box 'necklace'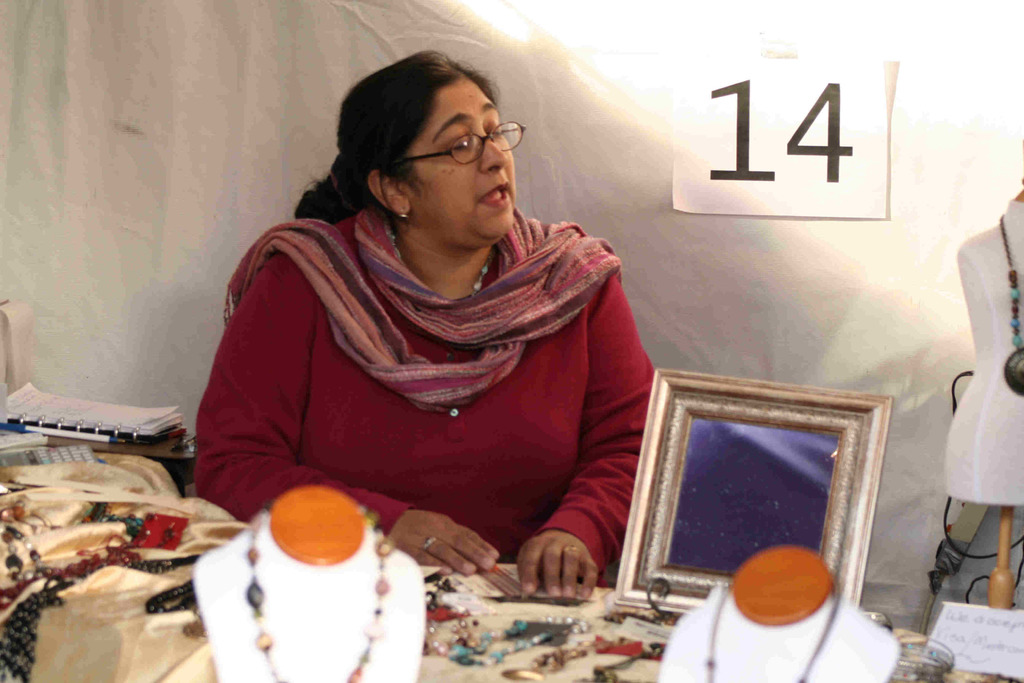
rect(707, 583, 842, 682)
